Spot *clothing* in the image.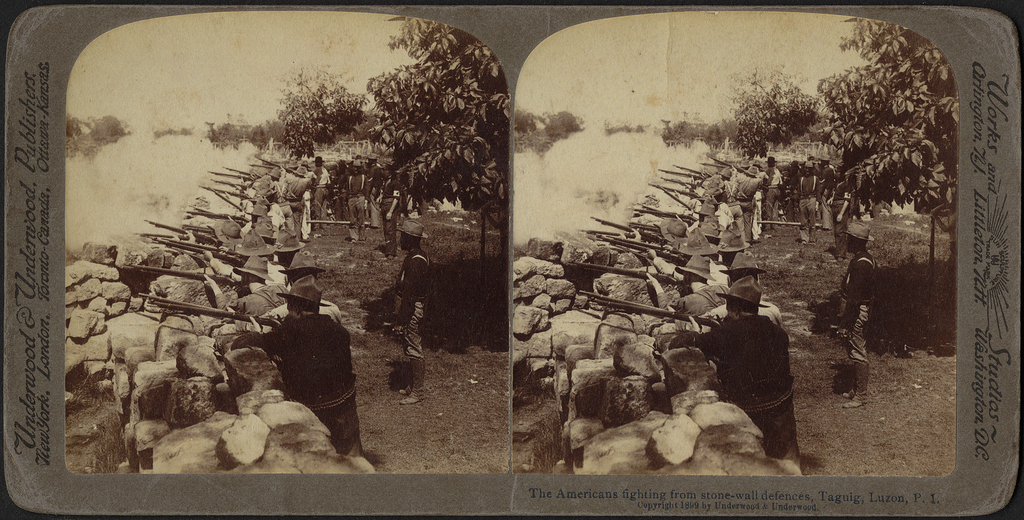
*clothing* found at locate(243, 303, 365, 460).
